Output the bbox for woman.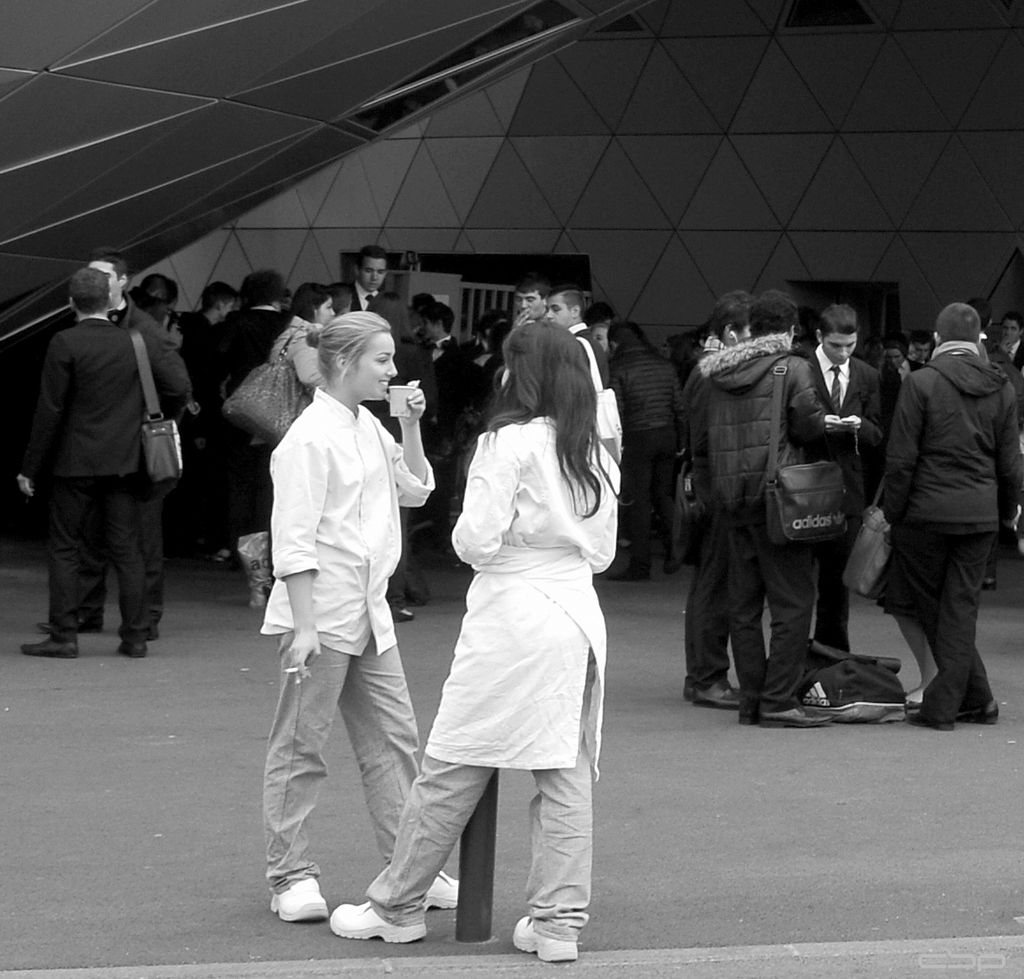
x1=361 y1=291 x2=439 y2=617.
